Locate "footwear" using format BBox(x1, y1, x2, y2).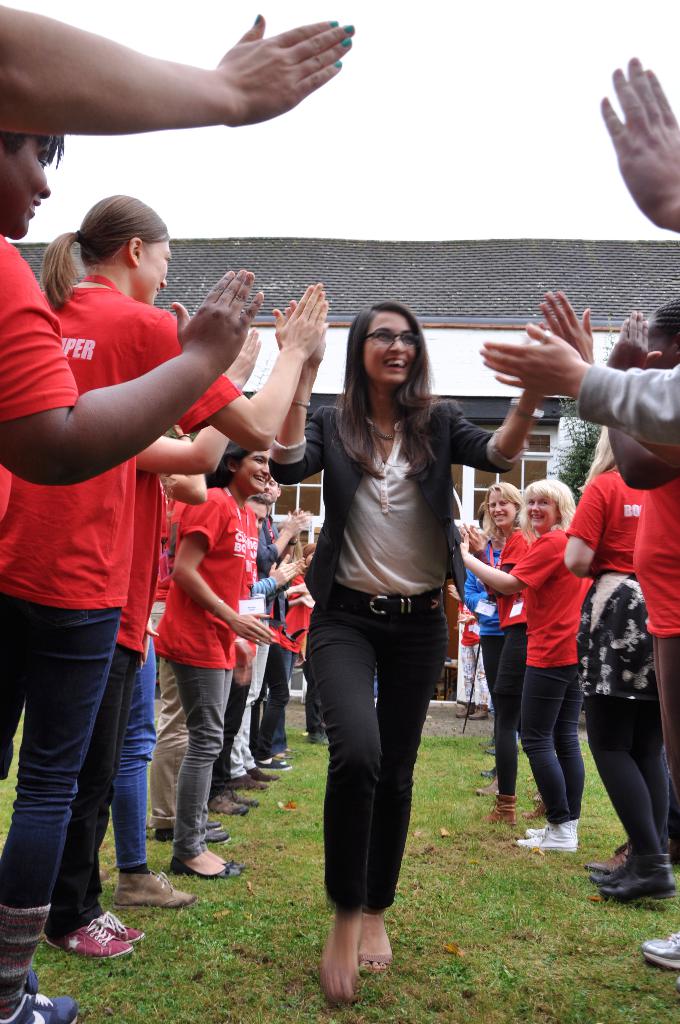
BBox(201, 808, 220, 827).
